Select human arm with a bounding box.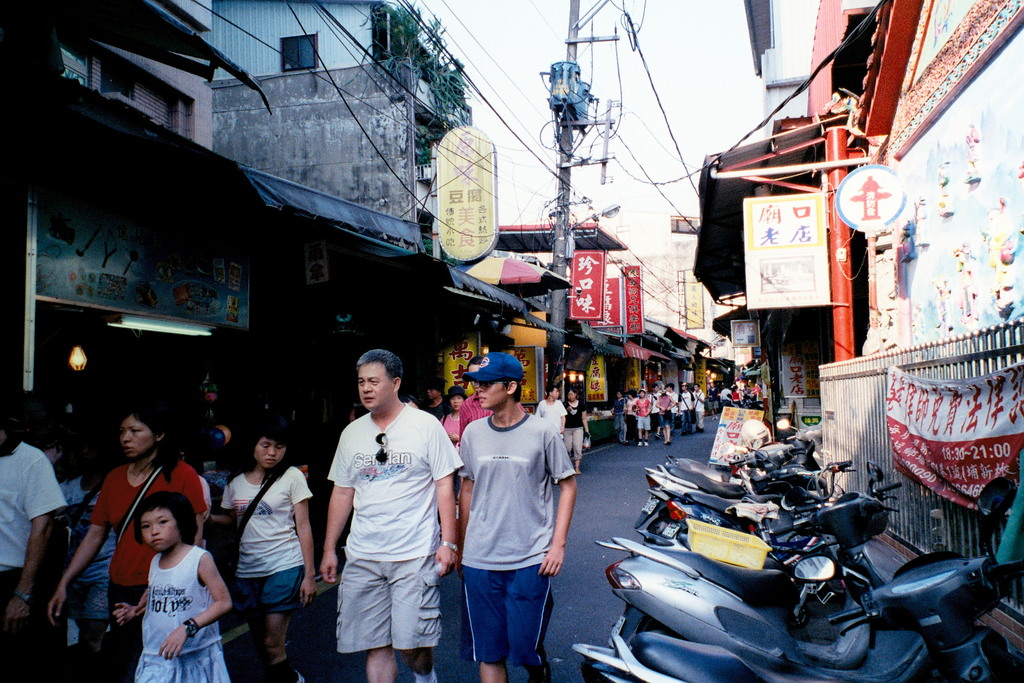
detection(707, 388, 712, 398).
